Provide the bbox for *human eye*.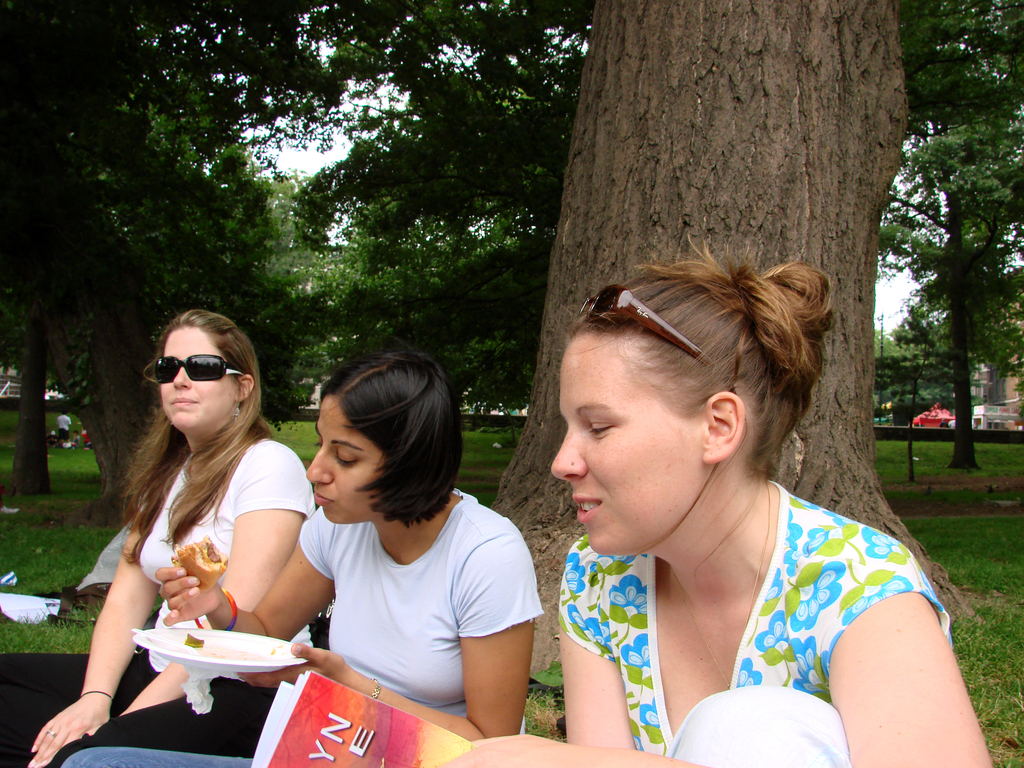
{"x1": 586, "y1": 417, "x2": 609, "y2": 442}.
